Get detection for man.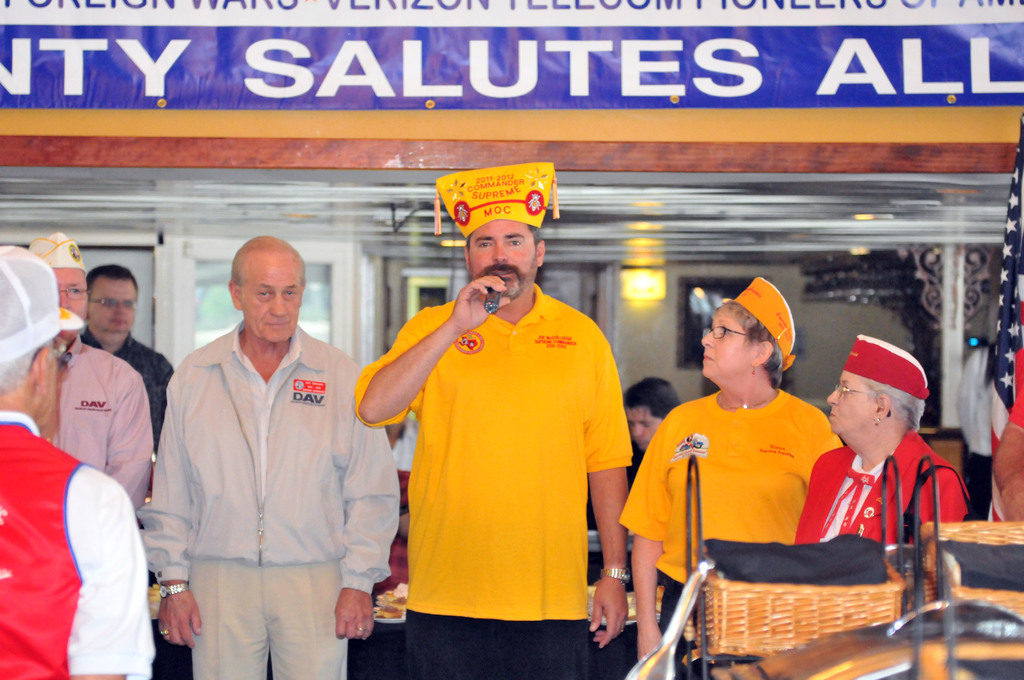
Detection: (left=0, top=241, right=157, bottom=679).
